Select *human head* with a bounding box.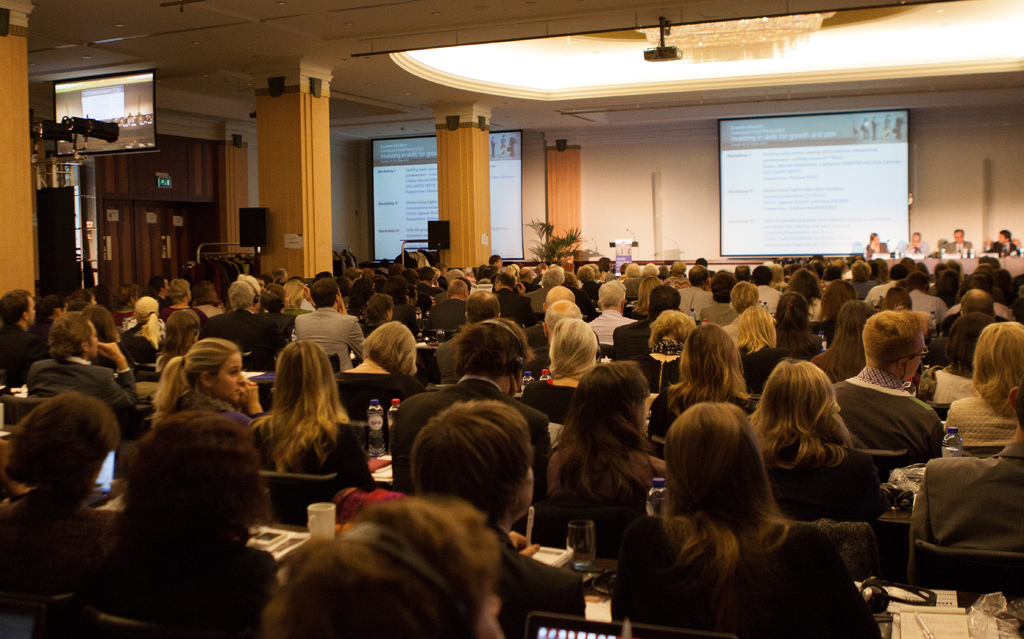
{"left": 593, "top": 280, "right": 628, "bottom": 313}.
